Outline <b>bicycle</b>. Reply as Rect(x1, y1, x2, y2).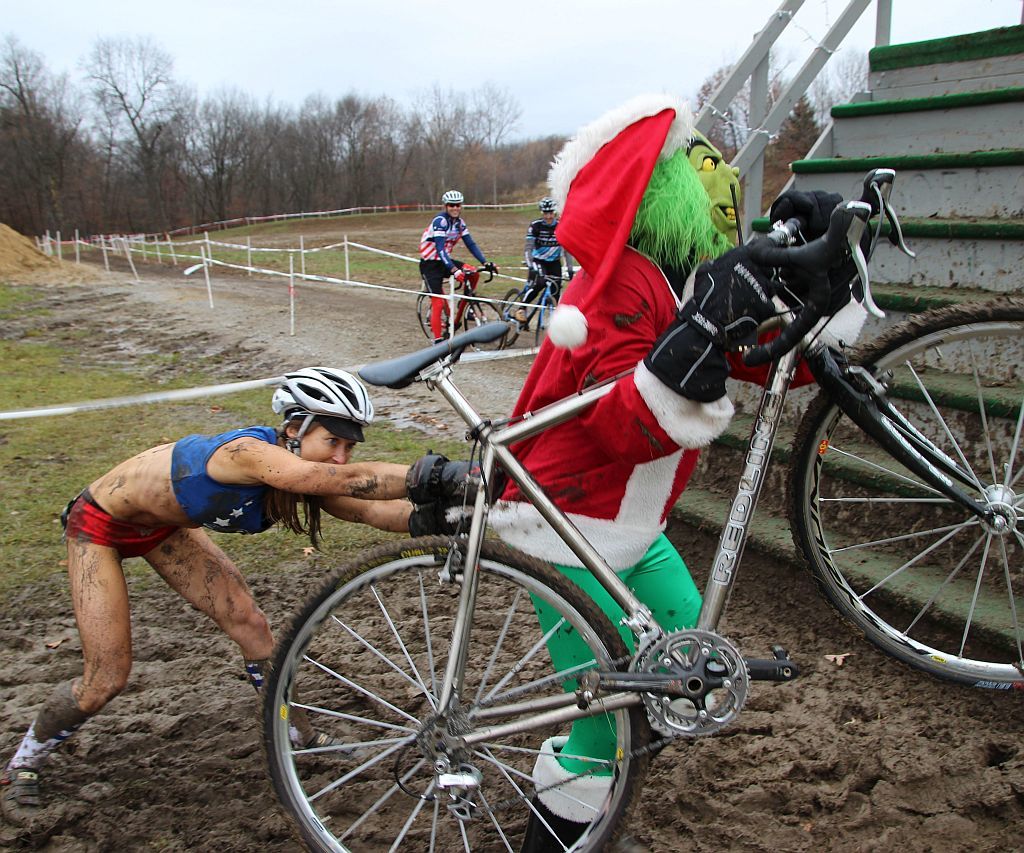
Rect(498, 267, 569, 346).
